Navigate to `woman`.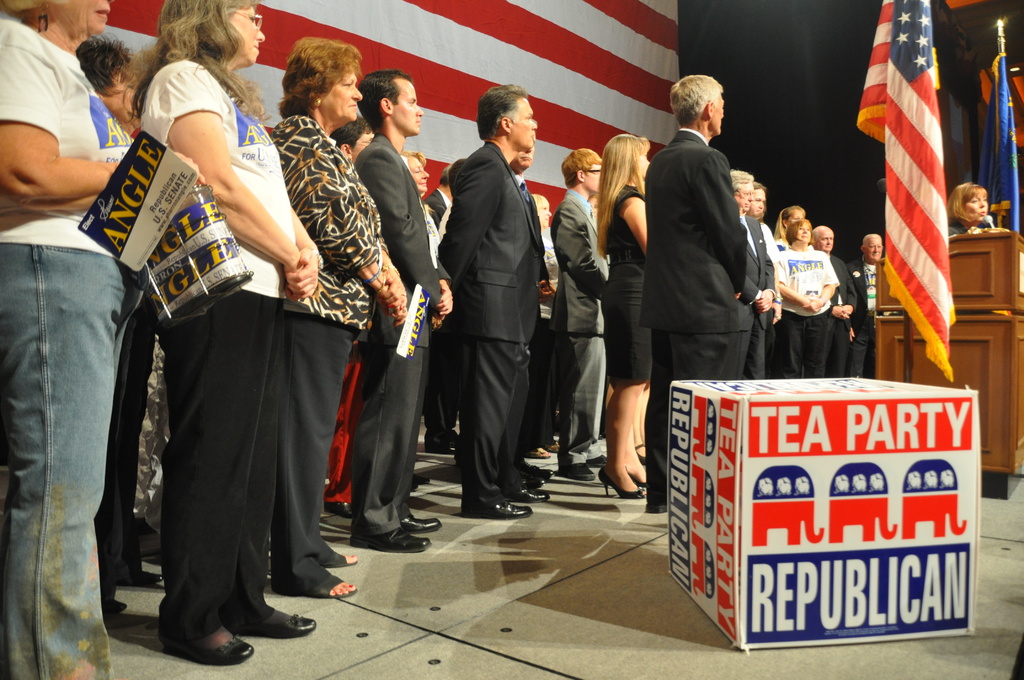
Navigation target: (104, 27, 337, 638).
